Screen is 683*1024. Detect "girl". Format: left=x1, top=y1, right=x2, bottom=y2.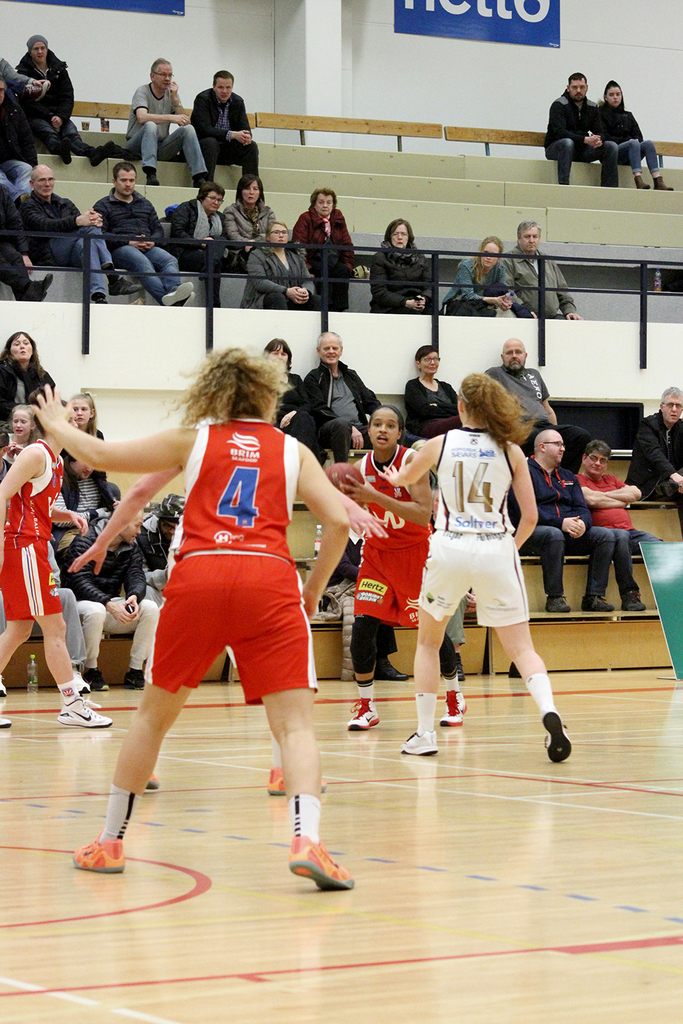
left=0, top=403, right=36, bottom=479.
